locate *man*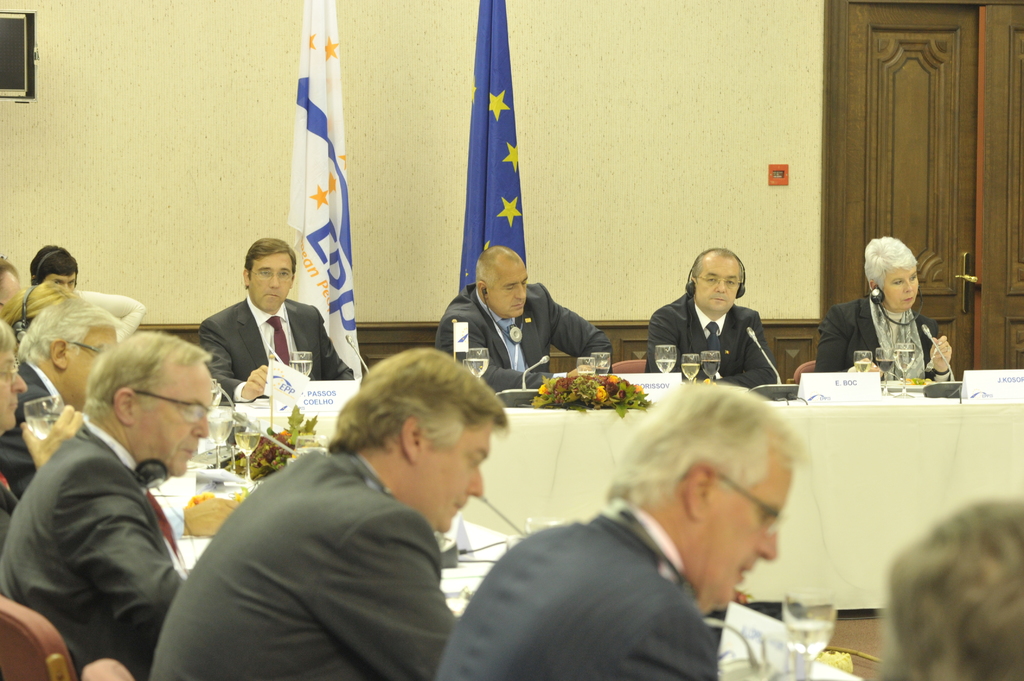
x1=6 y1=301 x2=237 y2=675
